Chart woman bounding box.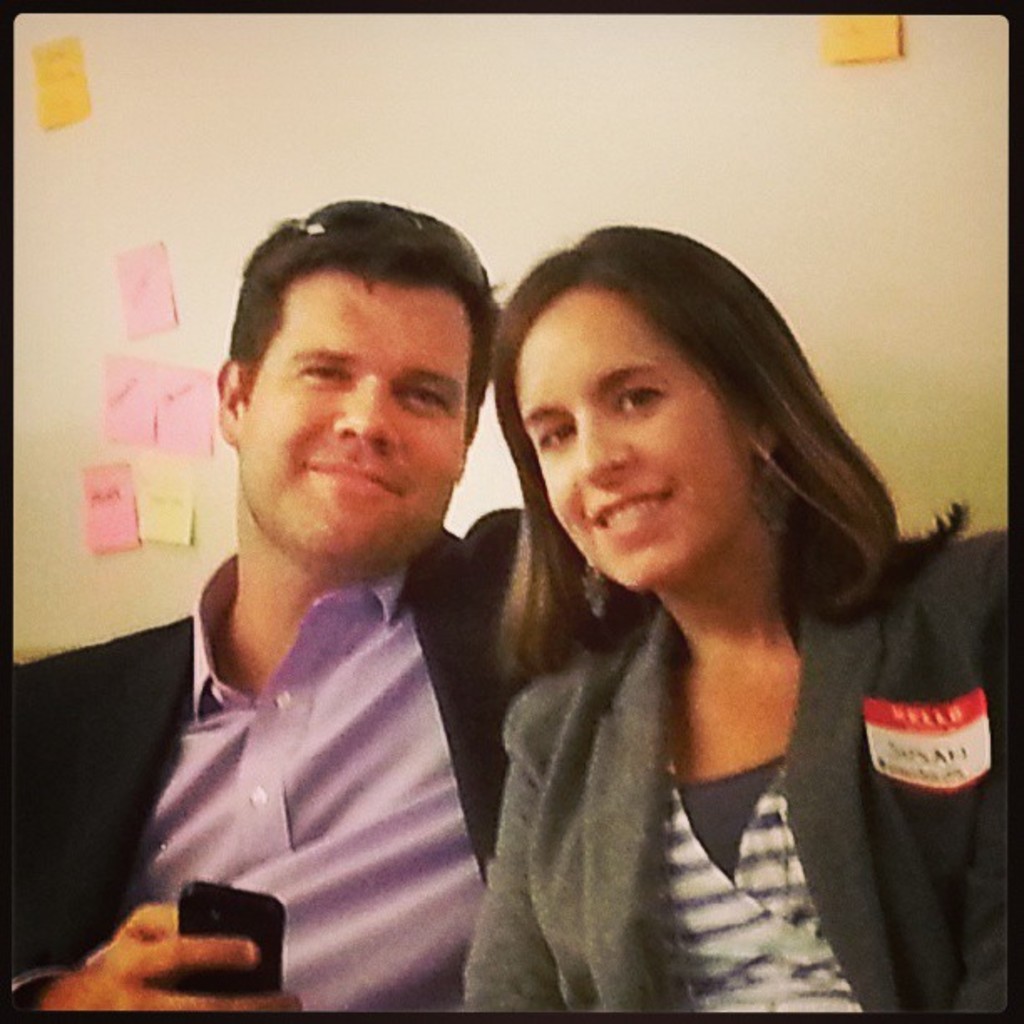
Charted: BBox(383, 211, 979, 1023).
